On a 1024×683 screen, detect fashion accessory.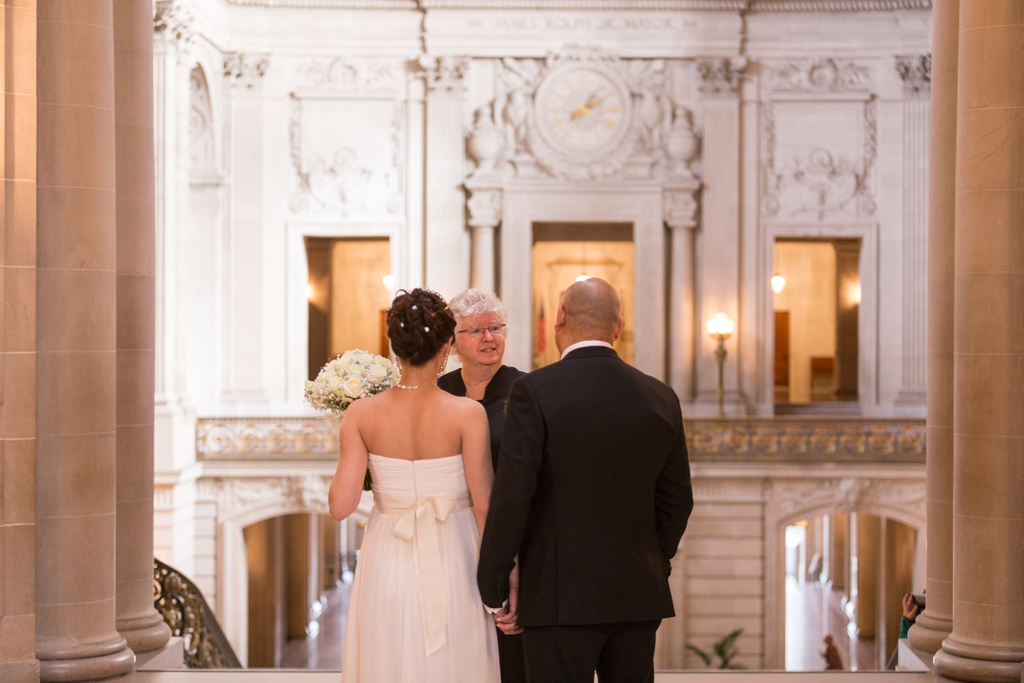
[x1=394, y1=383, x2=436, y2=391].
